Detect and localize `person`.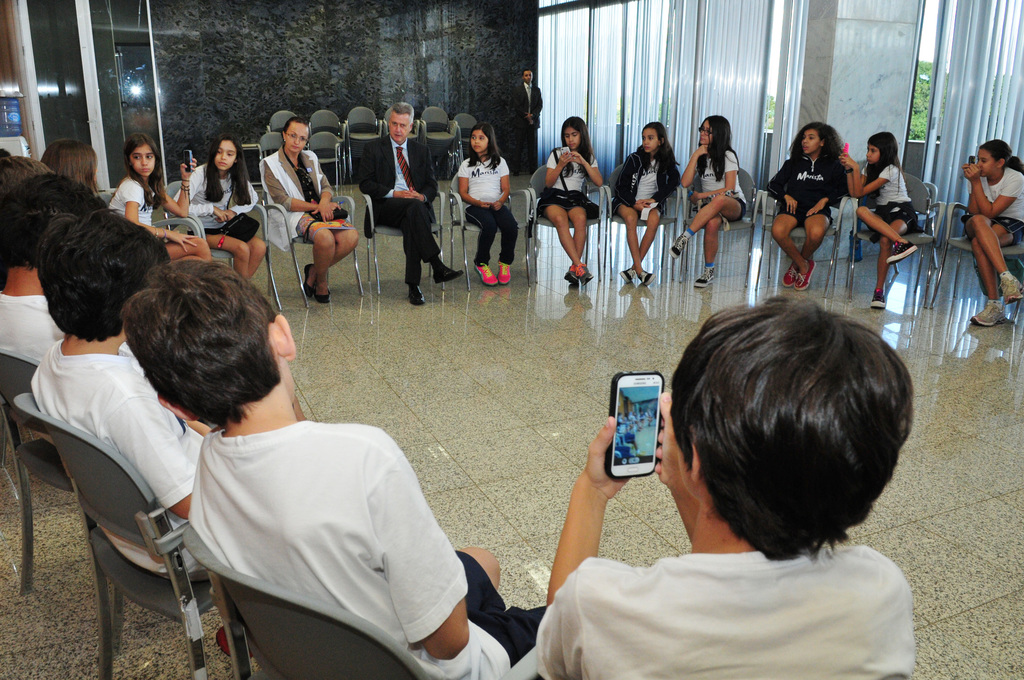
Localized at (263,121,363,301).
